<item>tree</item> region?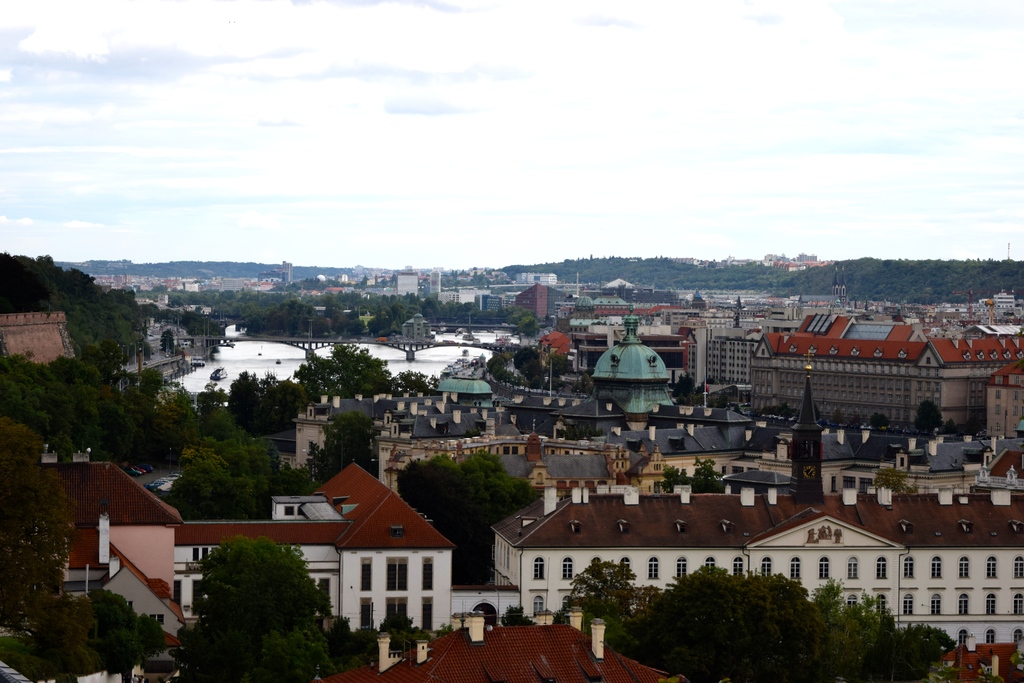
left=661, top=454, right=721, bottom=488
